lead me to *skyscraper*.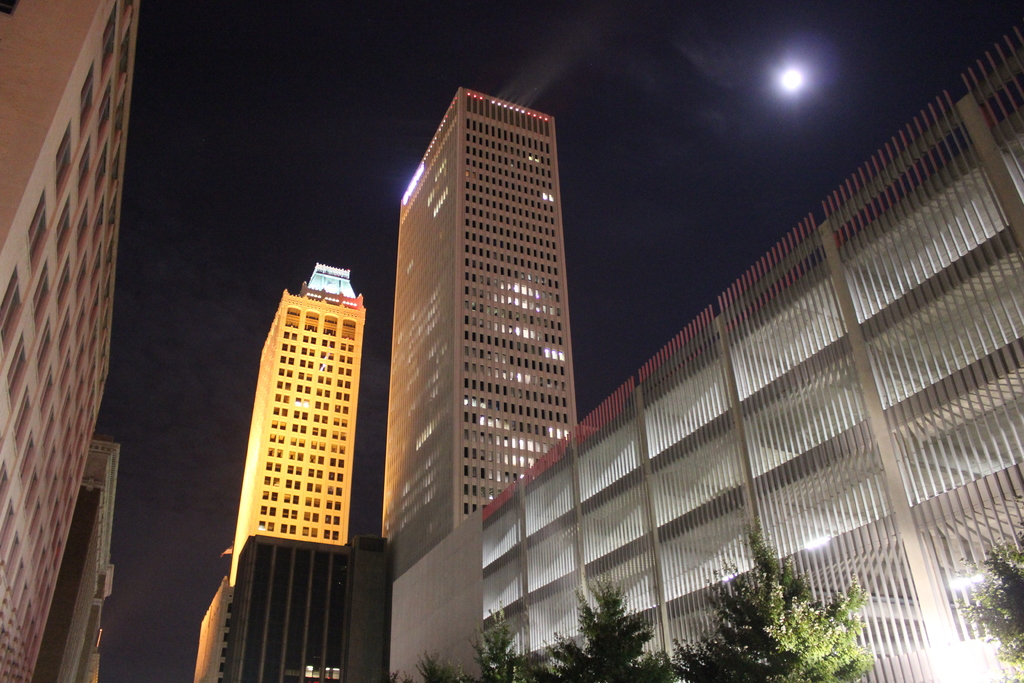
Lead to detection(0, 0, 130, 682).
